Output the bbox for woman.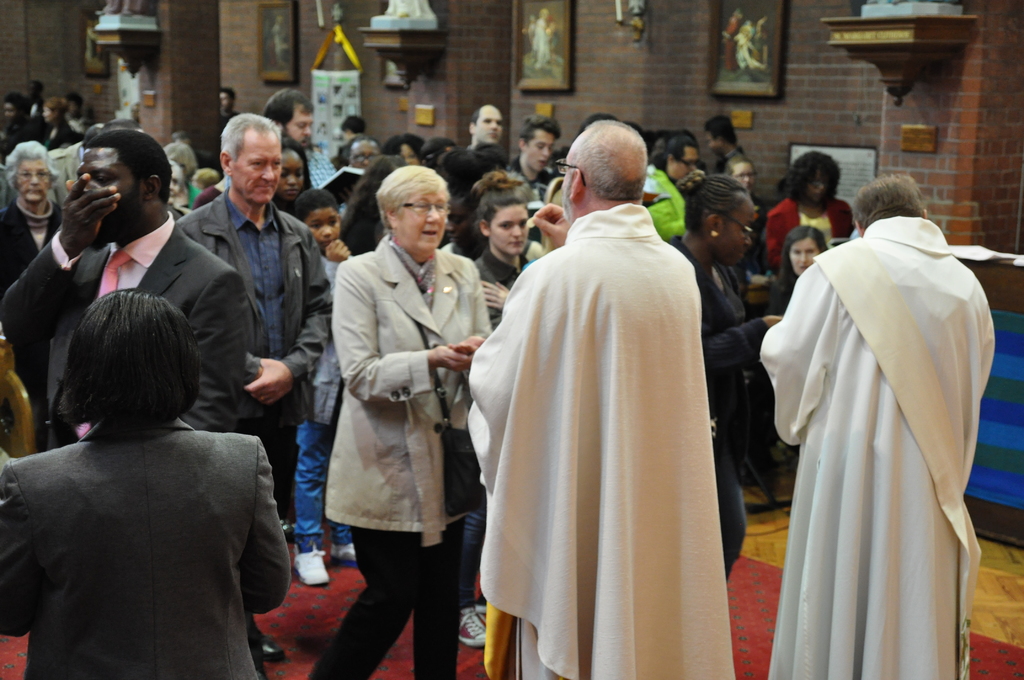
732, 224, 838, 483.
